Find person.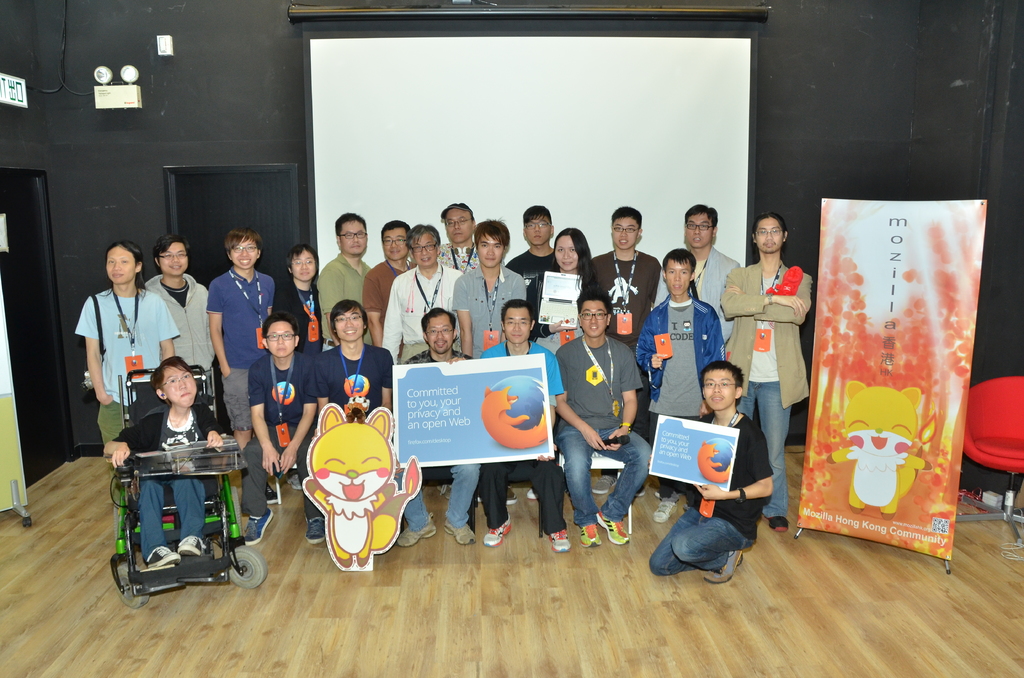
BBox(525, 227, 610, 329).
